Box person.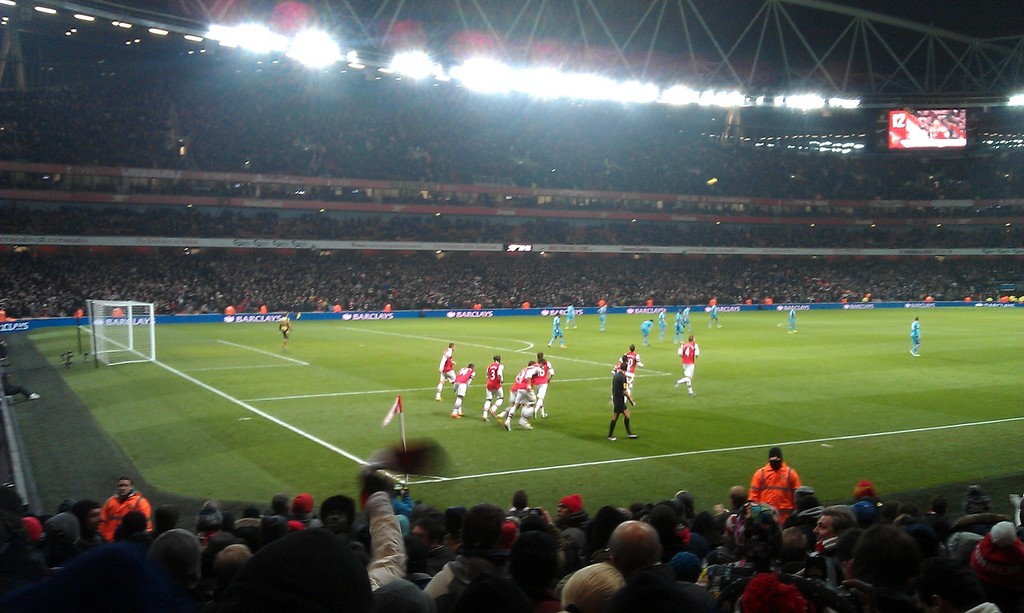
(left=497, top=354, right=541, bottom=447).
